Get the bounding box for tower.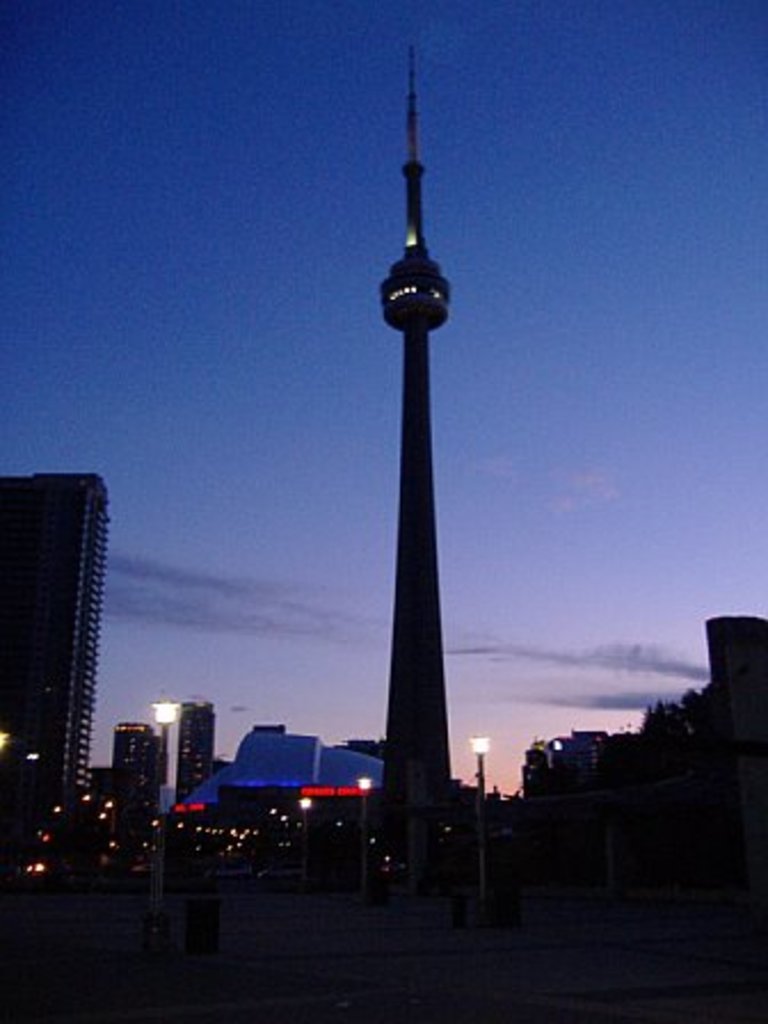
[x1=0, y1=471, x2=101, y2=880].
